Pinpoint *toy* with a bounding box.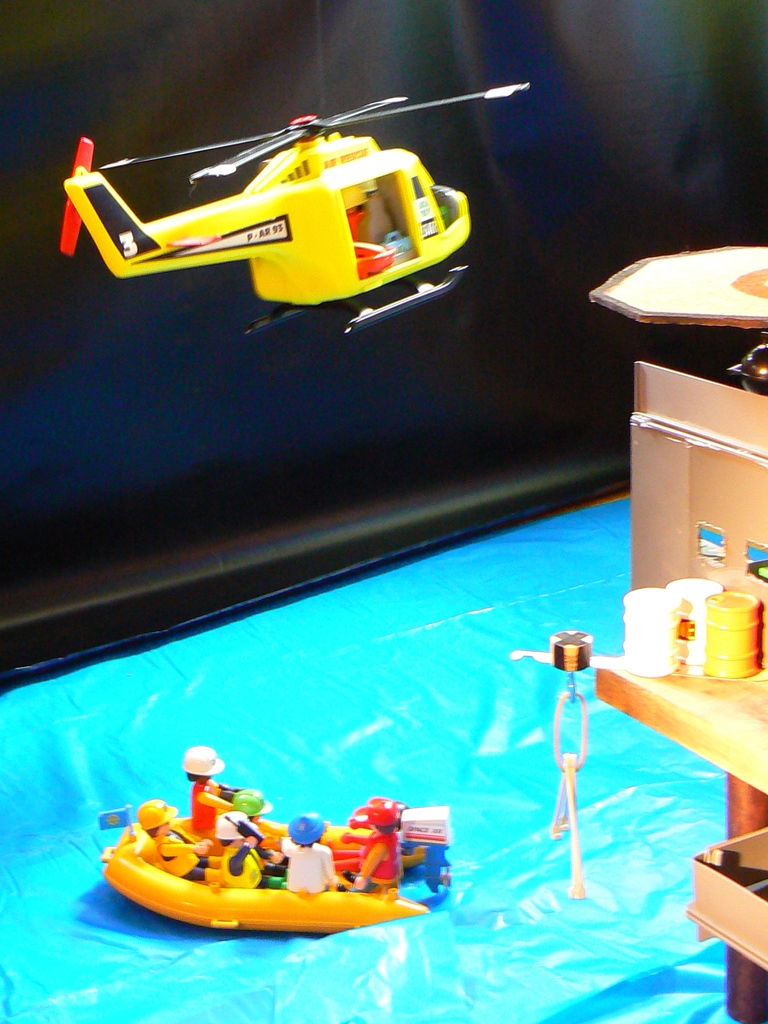
619 586 680 680.
